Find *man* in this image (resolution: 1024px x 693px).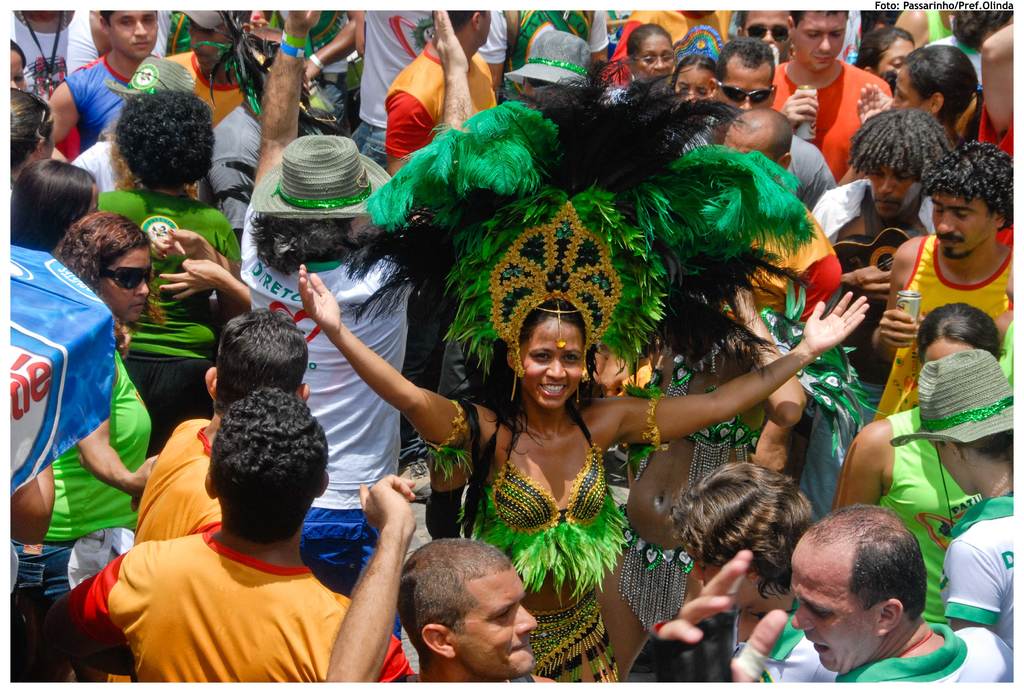
799:109:941:300.
